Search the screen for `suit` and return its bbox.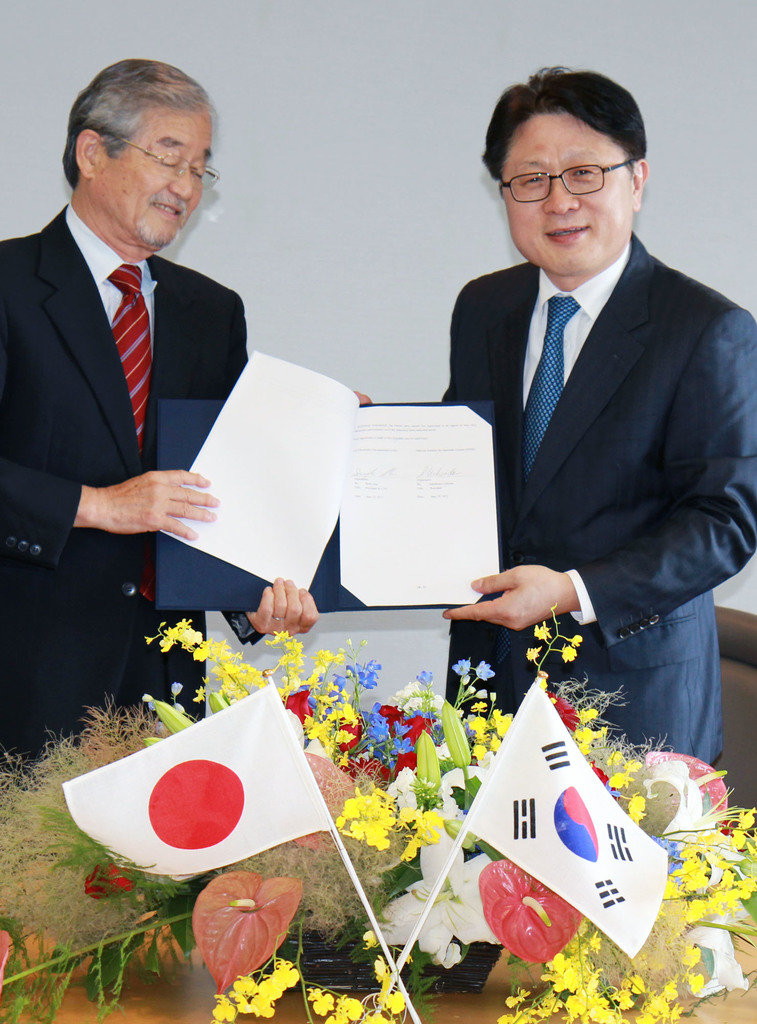
Found: bbox=(0, 202, 253, 776).
